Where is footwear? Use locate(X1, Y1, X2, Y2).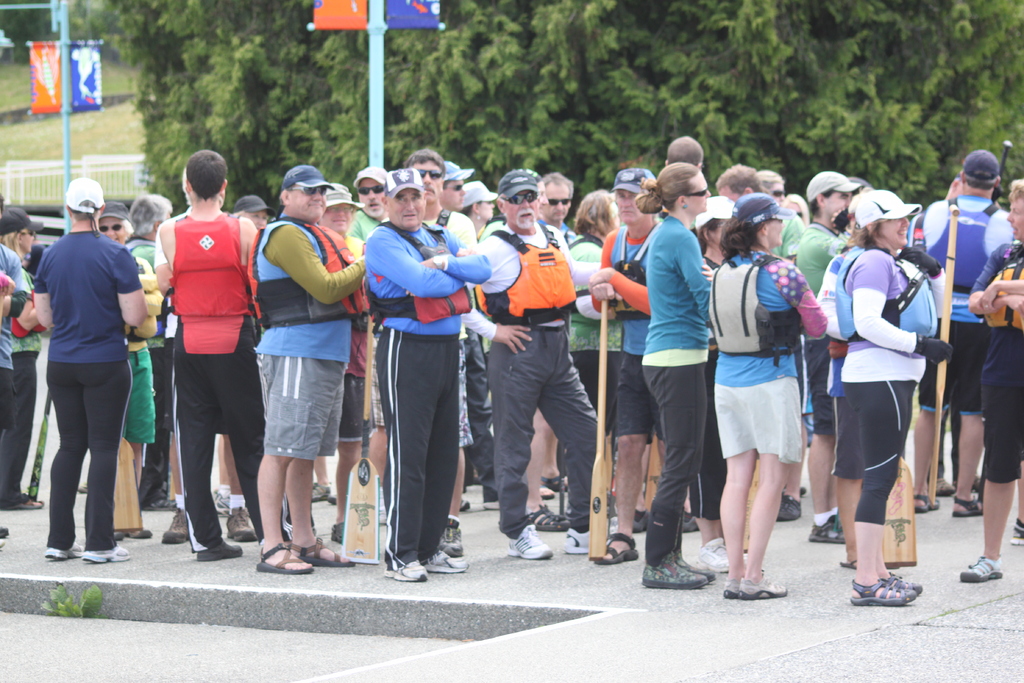
locate(632, 509, 644, 530).
